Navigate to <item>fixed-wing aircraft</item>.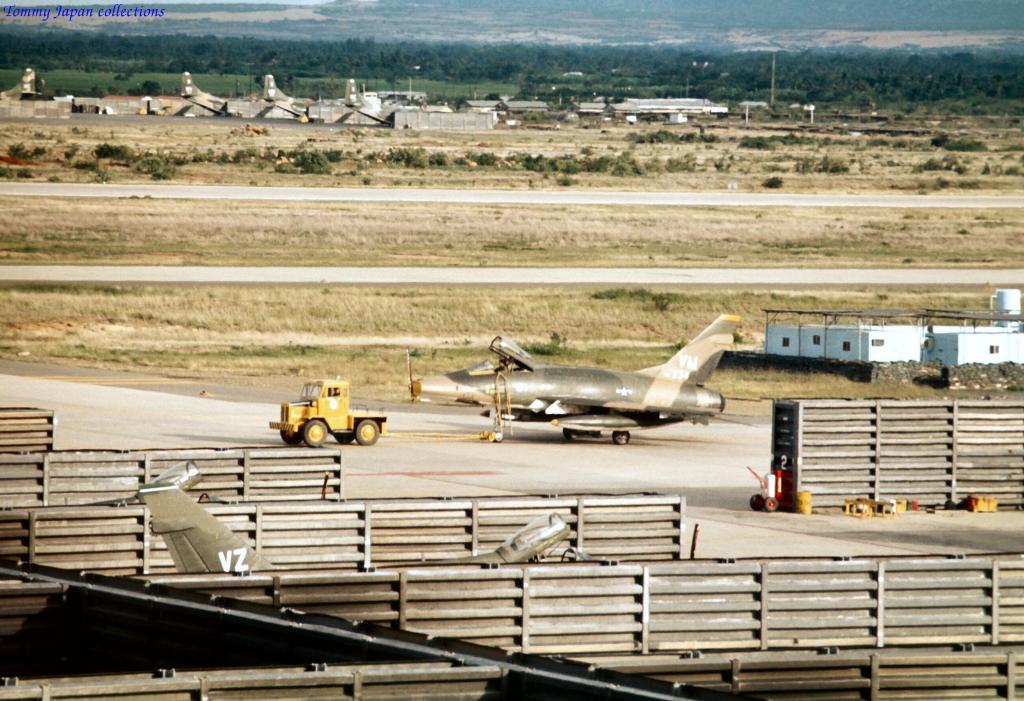
Navigation target: [left=343, top=80, right=458, bottom=123].
